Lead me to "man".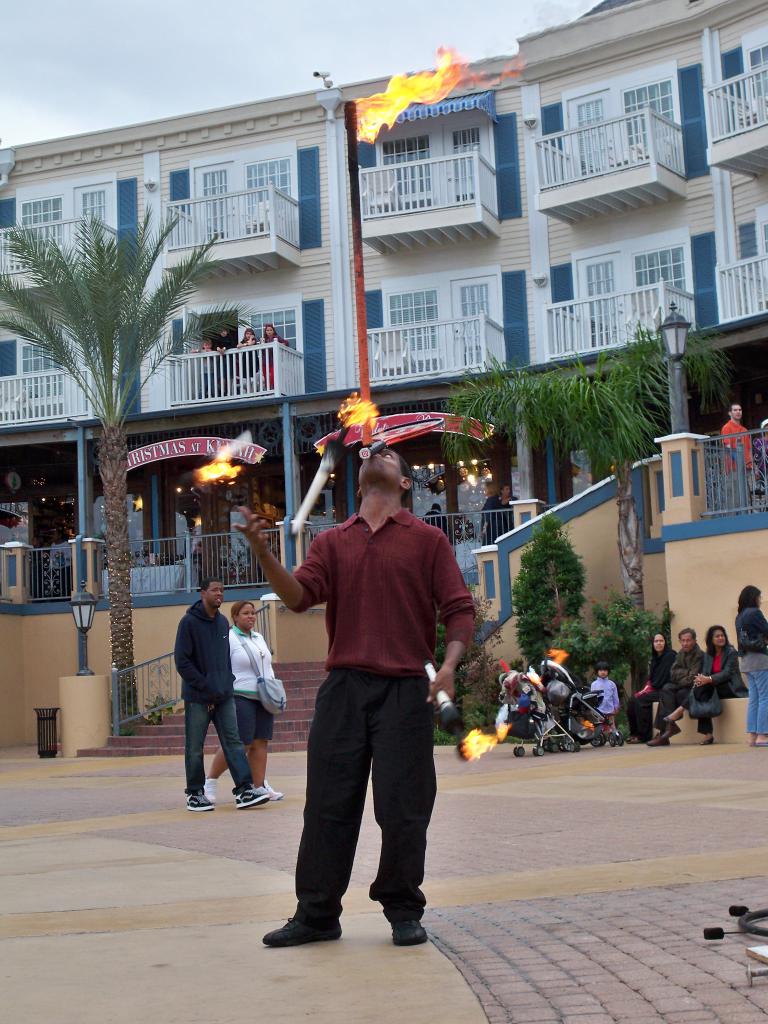
Lead to bbox(719, 406, 760, 511).
